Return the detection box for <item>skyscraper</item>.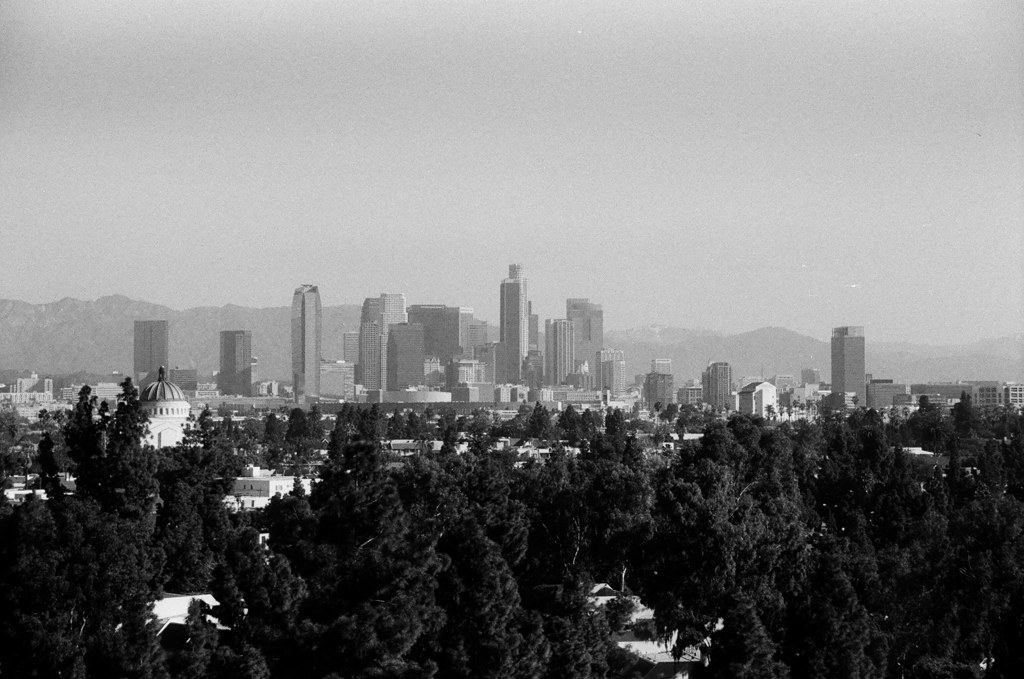
(286, 284, 327, 402).
